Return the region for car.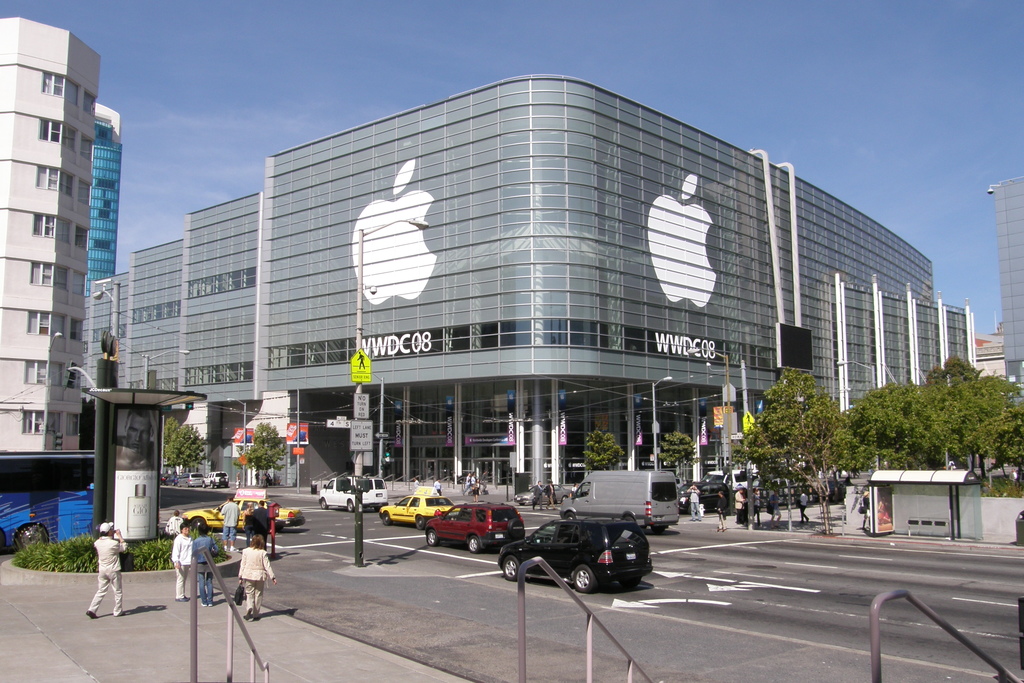
BBox(426, 502, 525, 554).
